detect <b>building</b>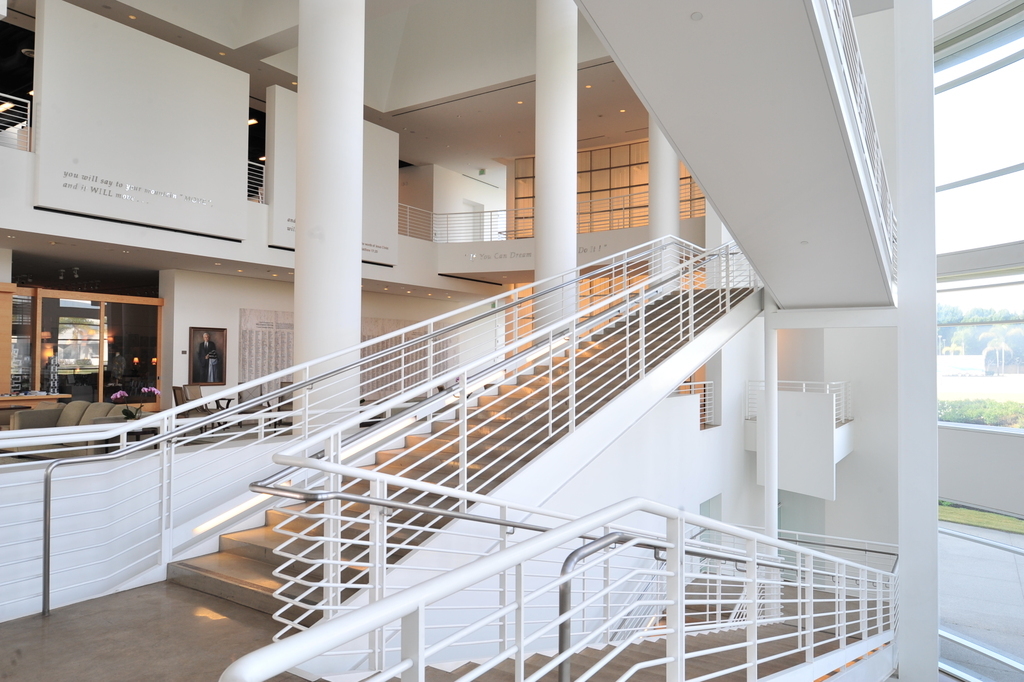
bbox=(0, 0, 1023, 681)
